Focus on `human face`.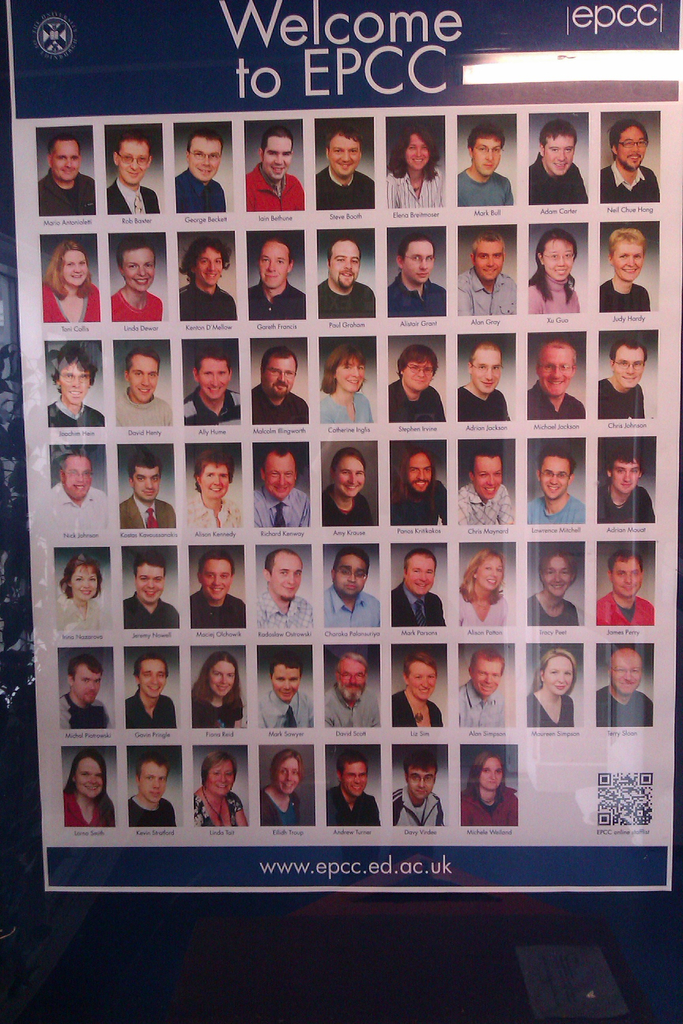
Focused at [327, 237, 358, 285].
